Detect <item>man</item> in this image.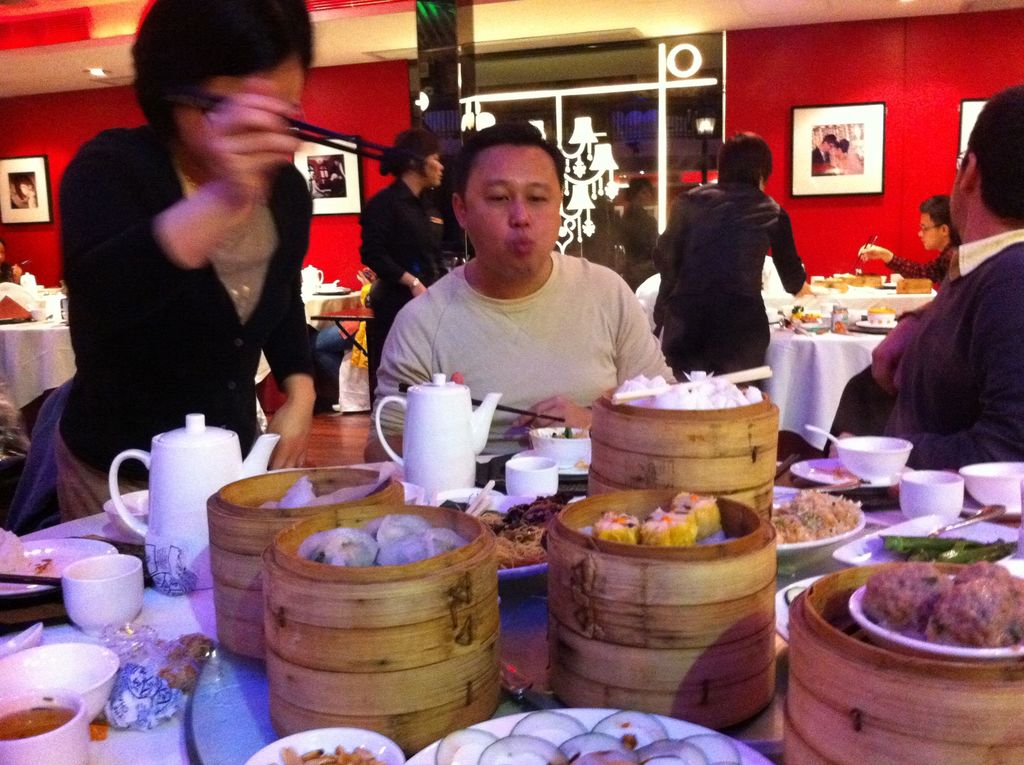
Detection: [left=812, top=133, right=835, bottom=166].
